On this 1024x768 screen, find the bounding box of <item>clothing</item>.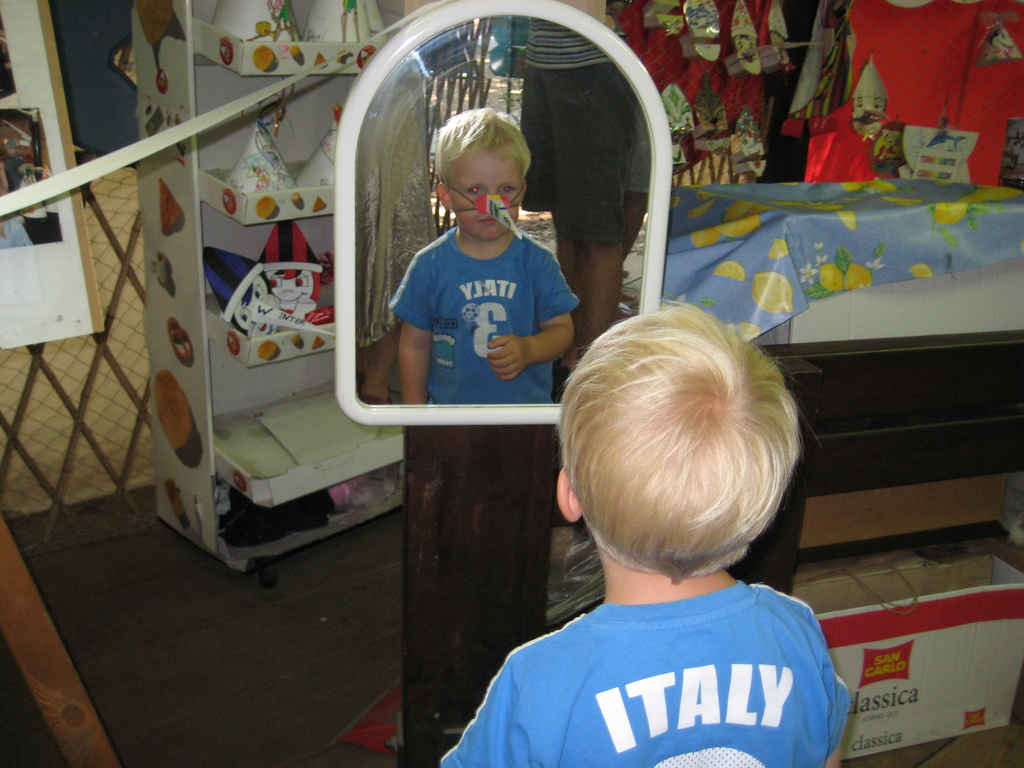
Bounding box: <box>456,483,835,766</box>.
